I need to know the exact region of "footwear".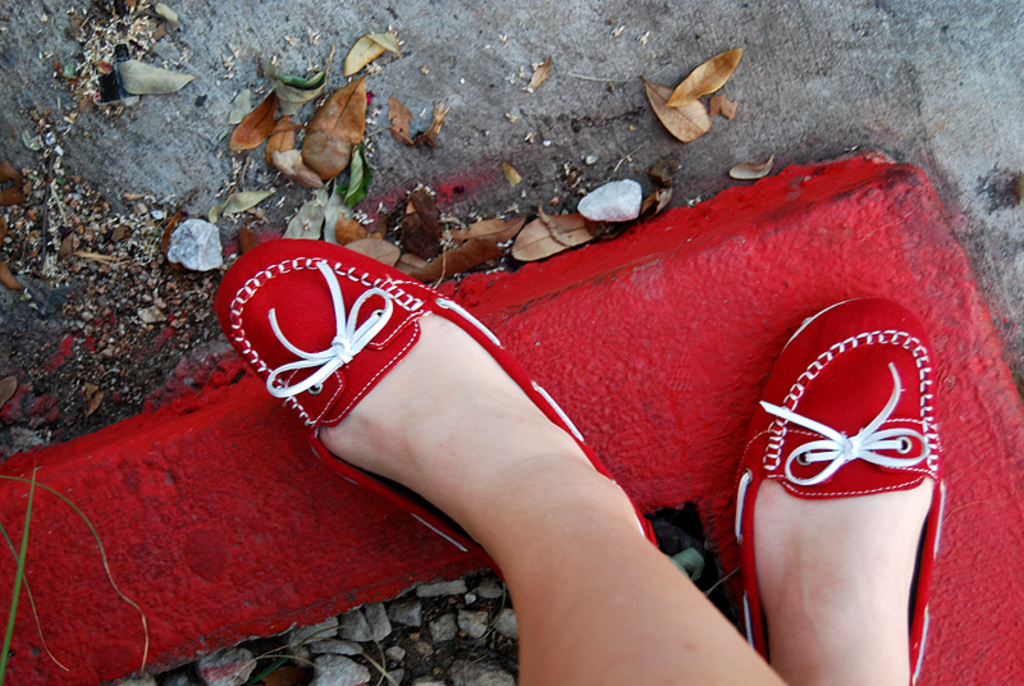
Region: [214, 237, 659, 591].
